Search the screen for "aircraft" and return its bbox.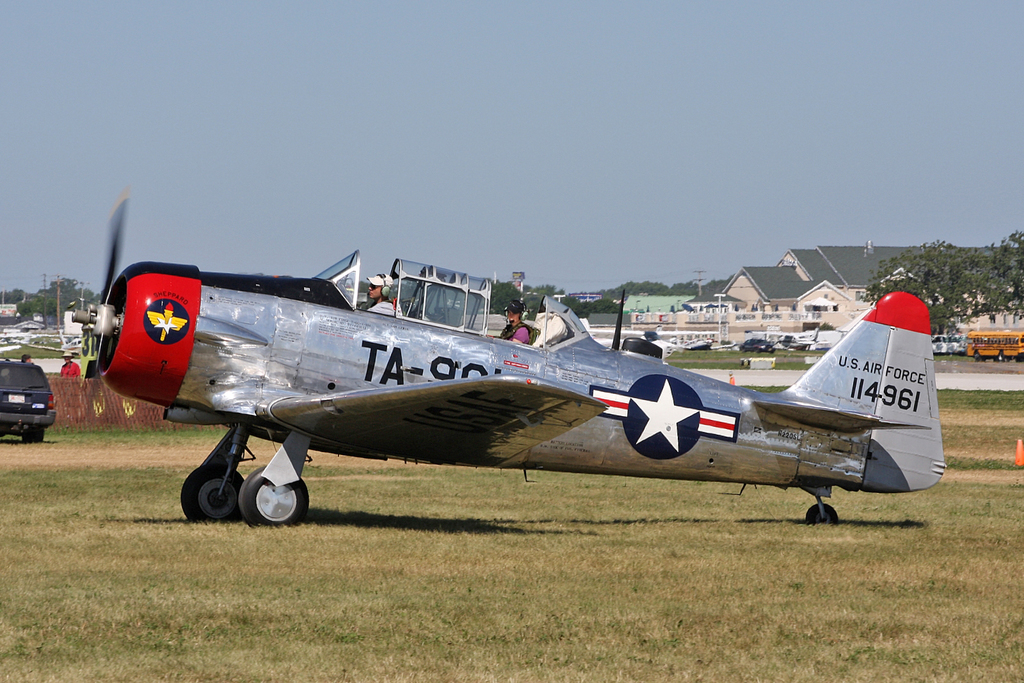
Found: (x1=66, y1=191, x2=942, y2=524).
